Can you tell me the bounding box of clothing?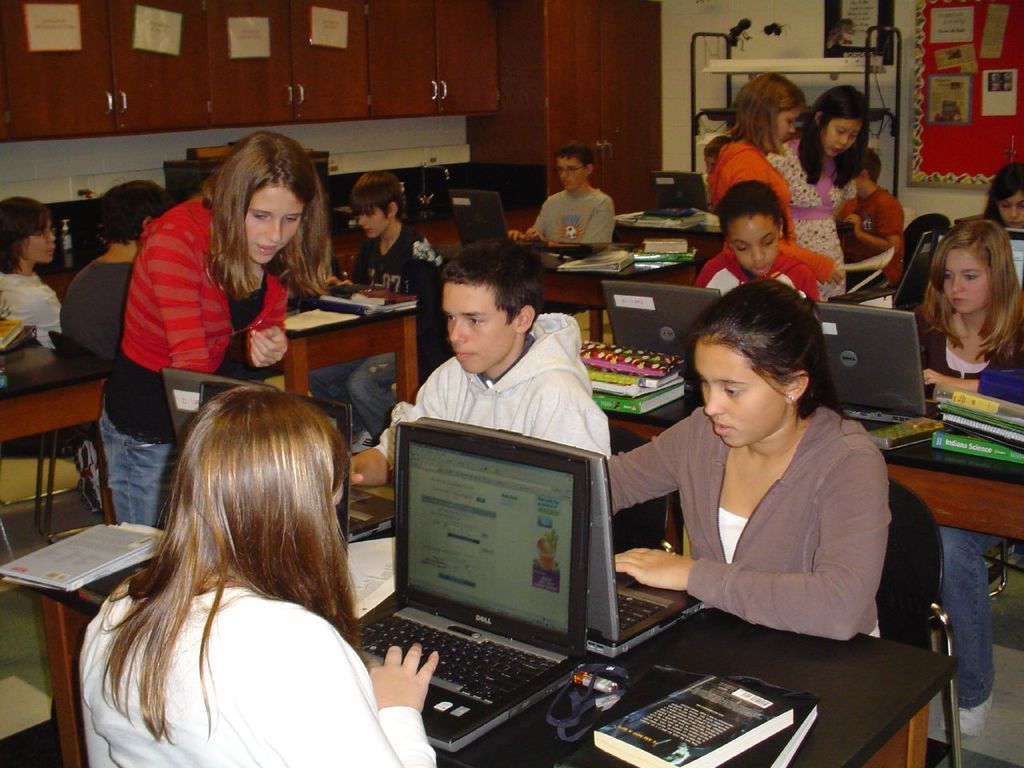
[left=926, top=300, right=1023, bottom=424].
